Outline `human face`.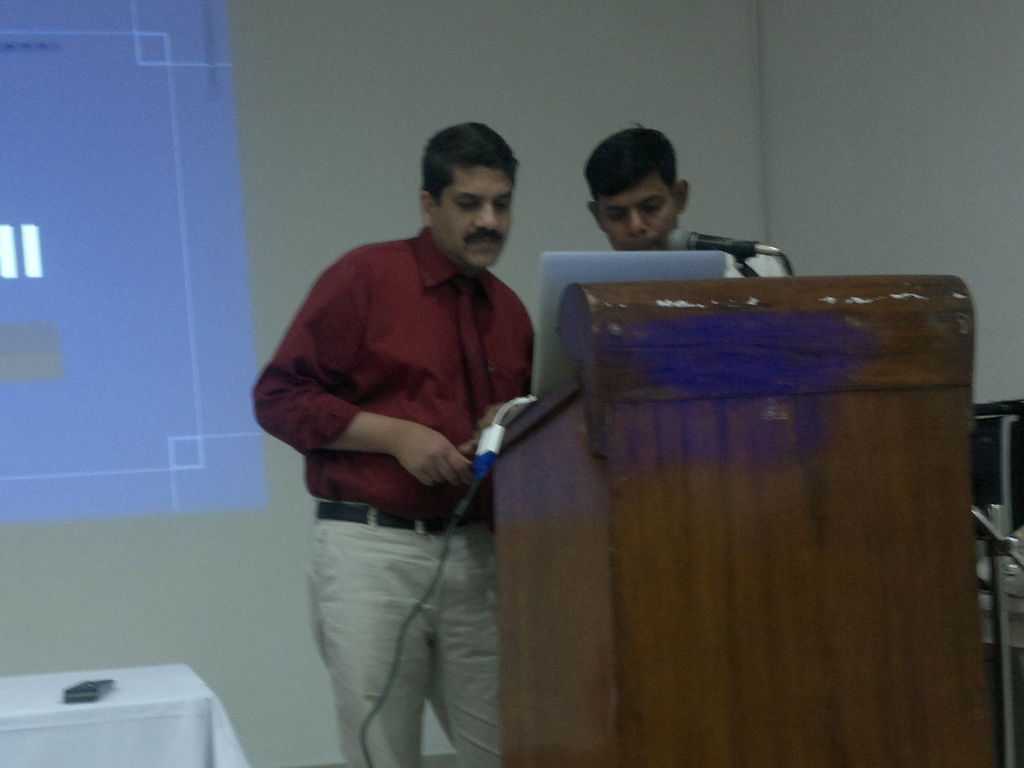
Outline: x1=598 y1=177 x2=676 y2=249.
